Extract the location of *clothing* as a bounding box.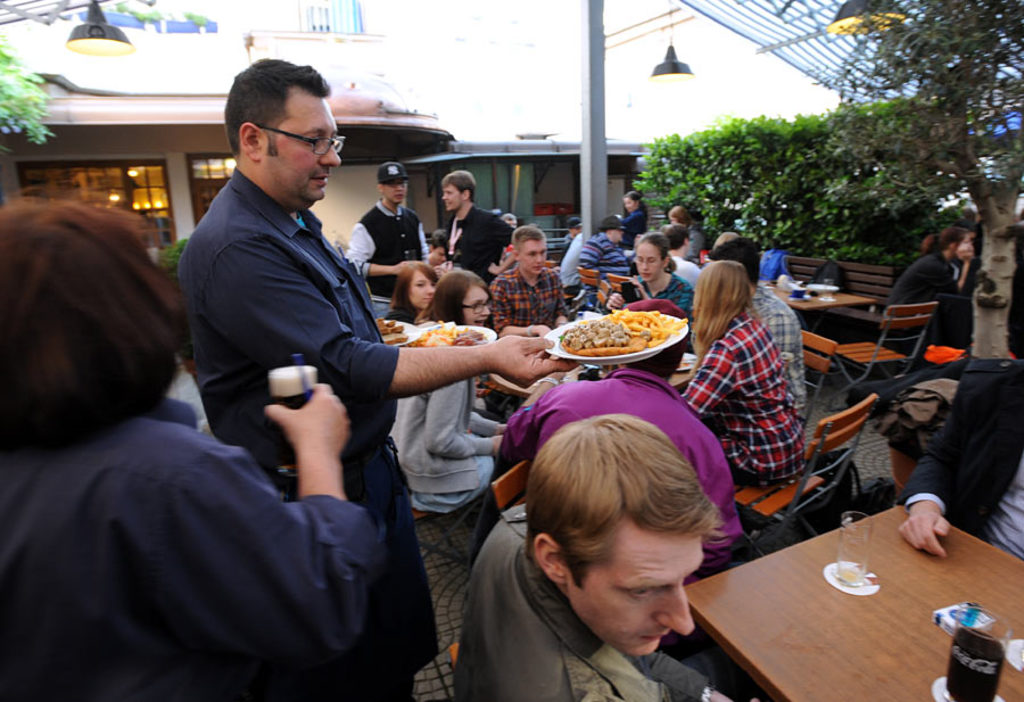
BBox(387, 375, 498, 515).
